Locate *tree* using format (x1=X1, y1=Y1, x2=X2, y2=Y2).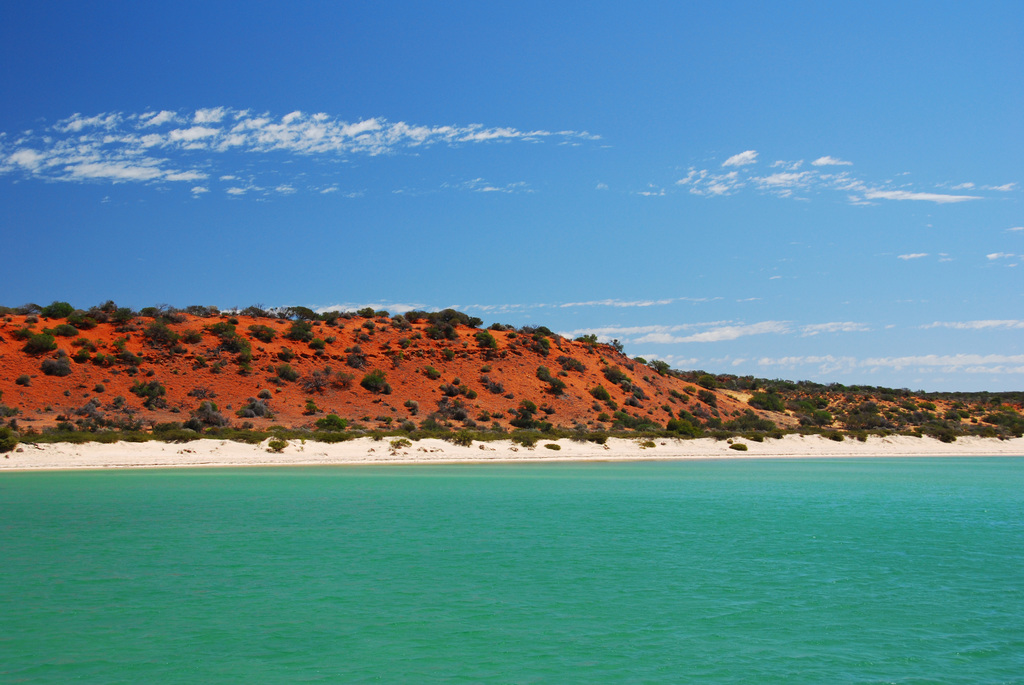
(x1=477, y1=329, x2=497, y2=348).
